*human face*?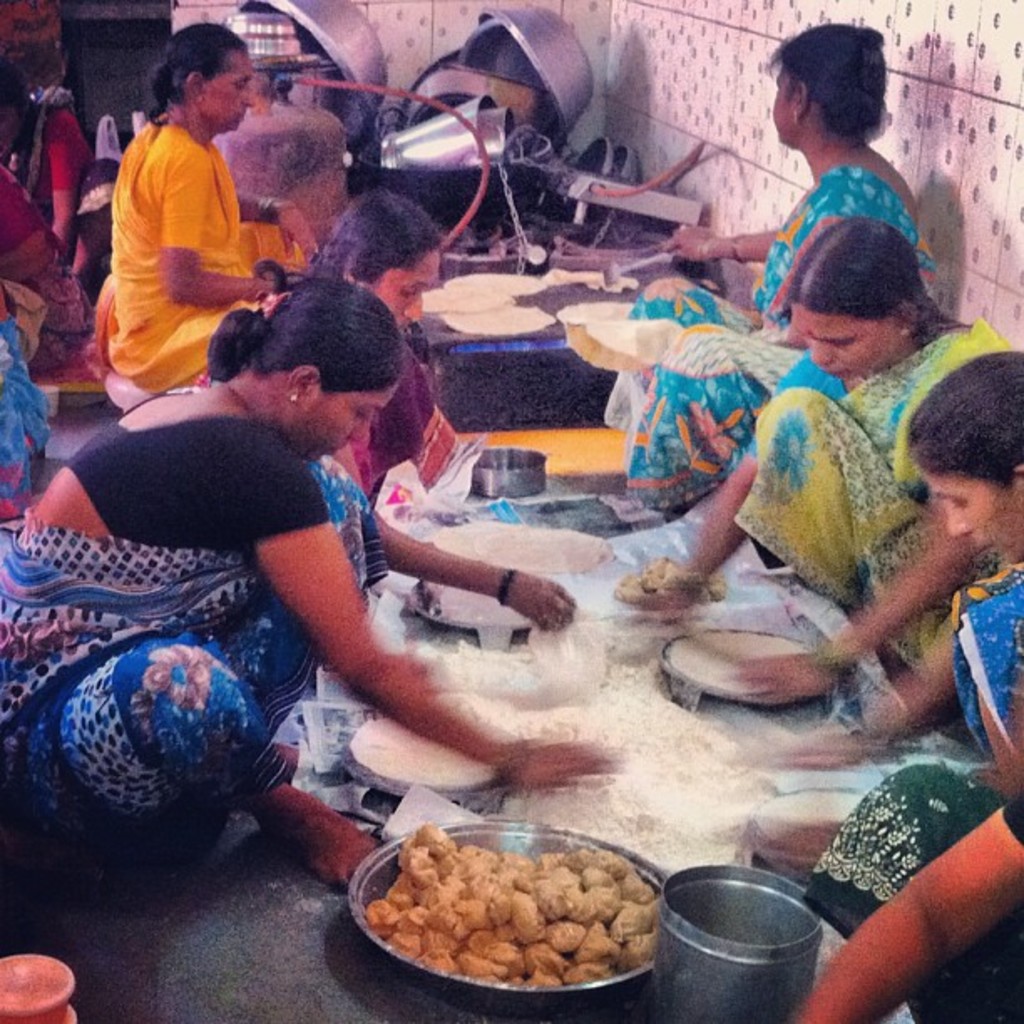
{"left": 927, "top": 470, "right": 1019, "bottom": 566}
